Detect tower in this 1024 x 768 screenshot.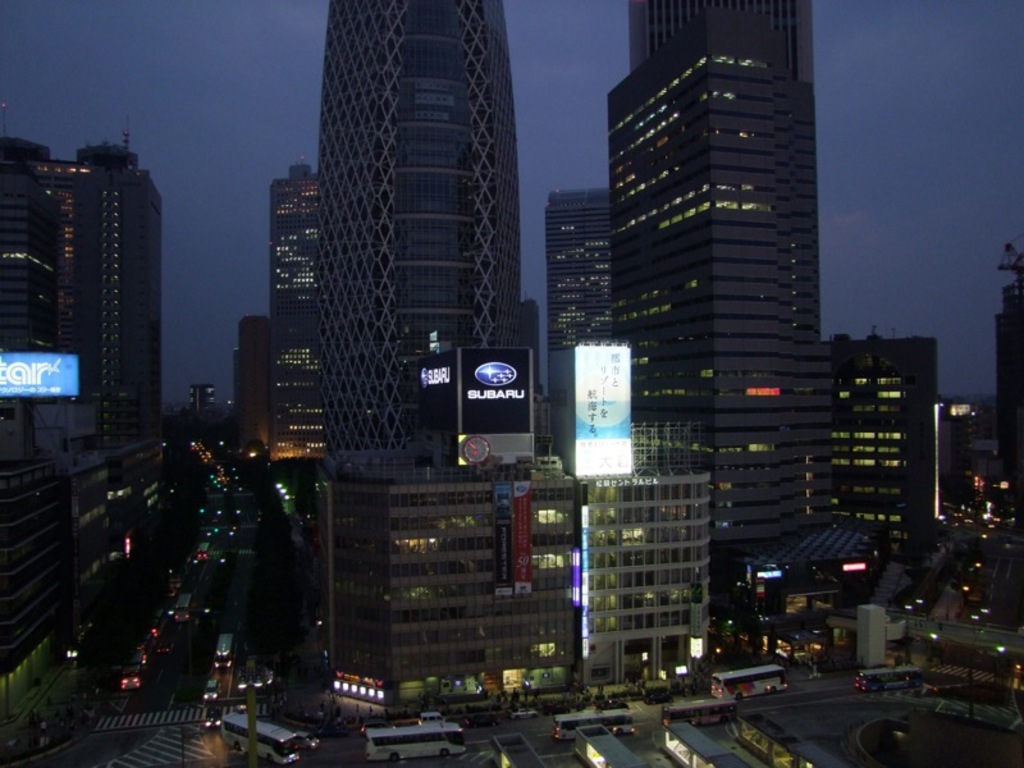
Detection: x1=321, y1=0, x2=545, y2=467.
